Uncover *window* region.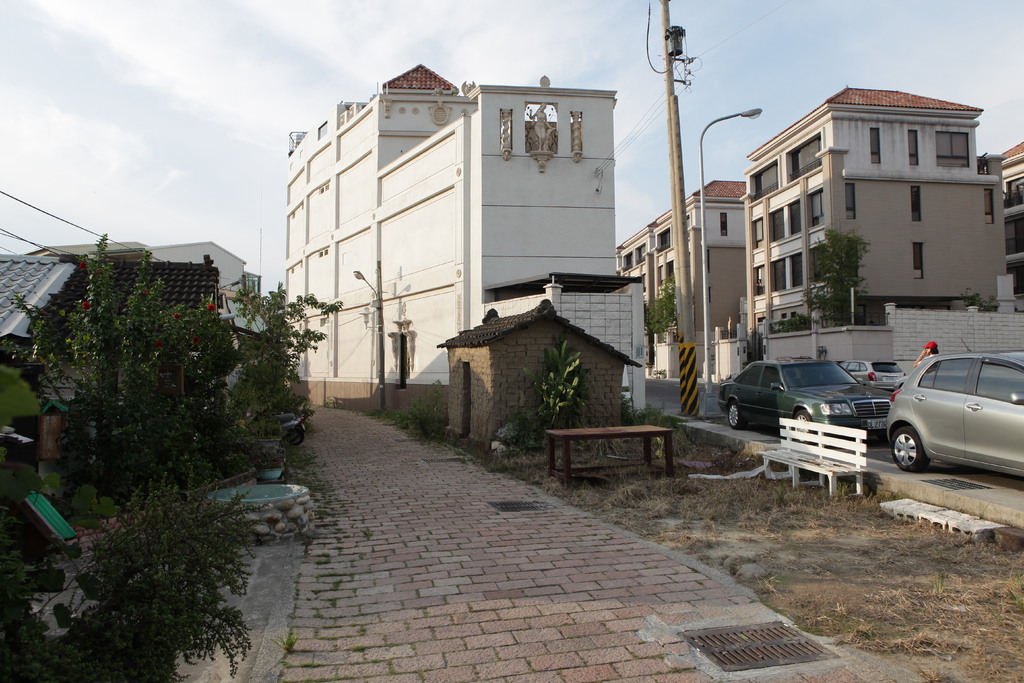
Uncovered: <region>807, 241, 831, 287</region>.
